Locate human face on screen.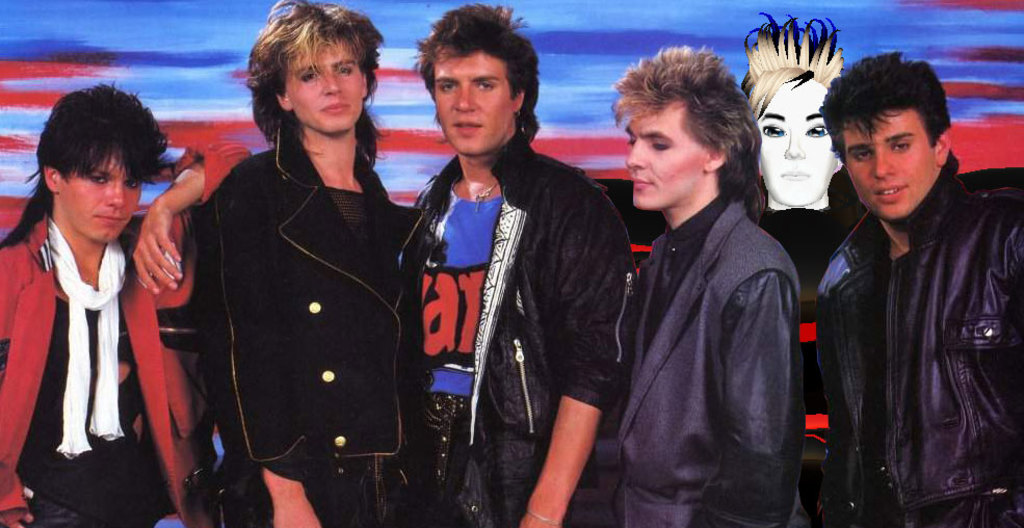
On screen at pyautogui.locateOnScreen(61, 147, 143, 245).
